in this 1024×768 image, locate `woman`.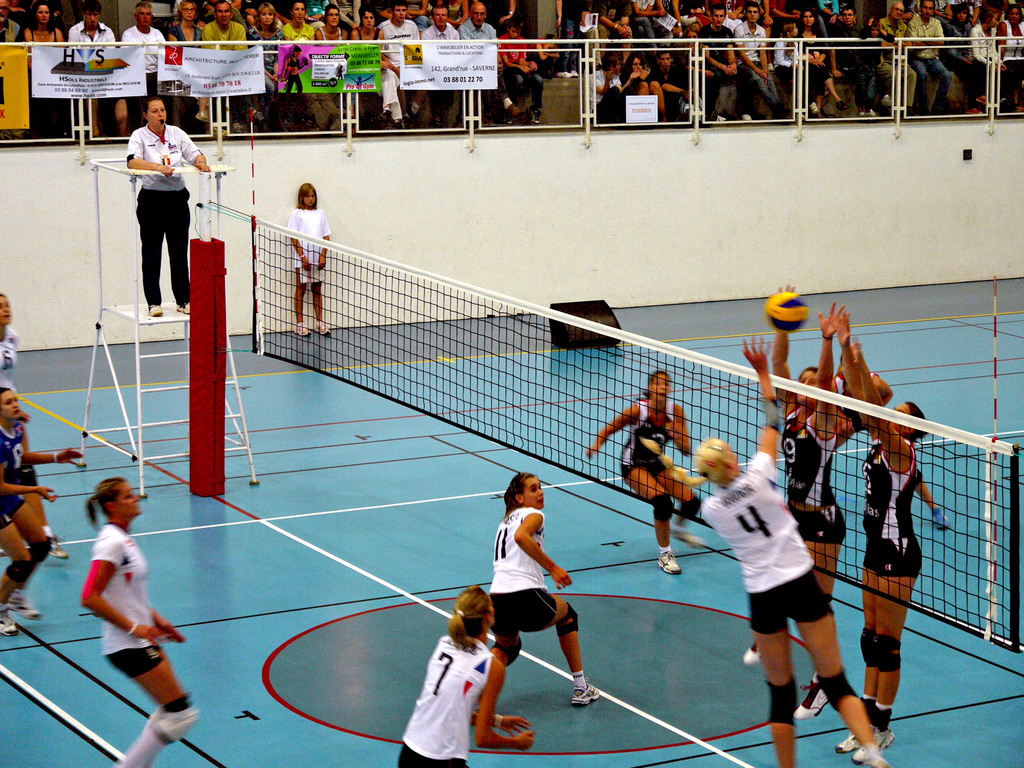
Bounding box: pyautogui.locateOnScreen(165, 0, 212, 130).
